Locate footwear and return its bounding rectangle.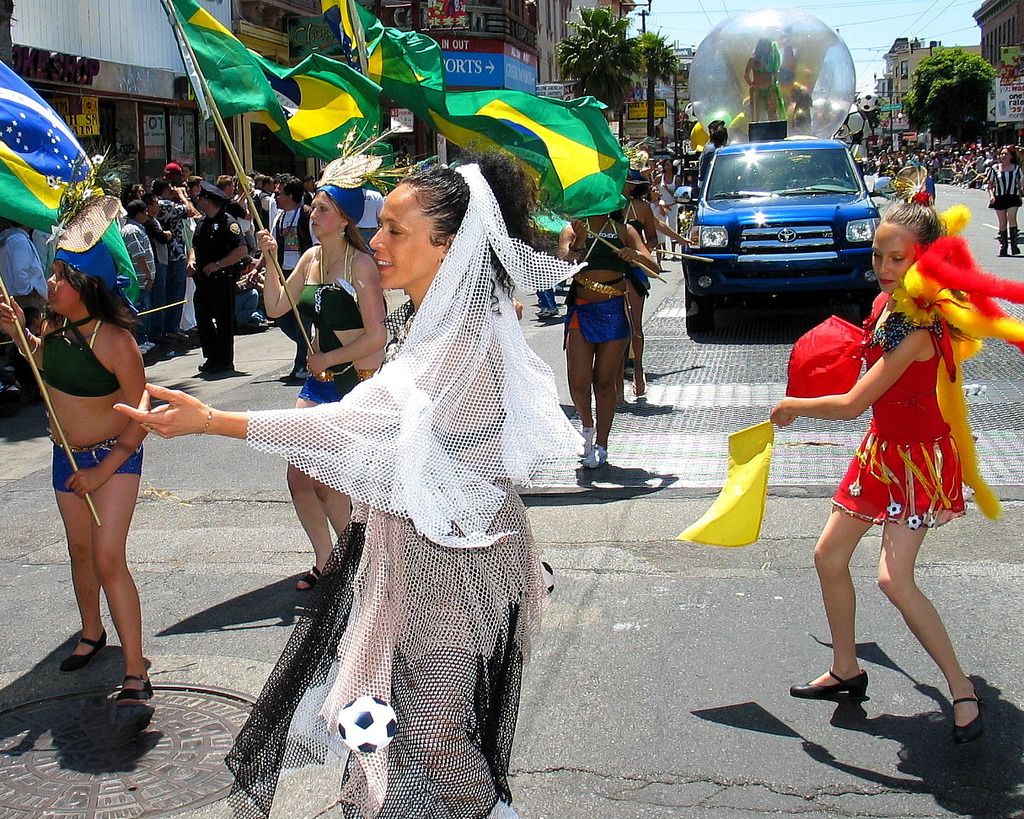
BBox(1009, 222, 1021, 253).
